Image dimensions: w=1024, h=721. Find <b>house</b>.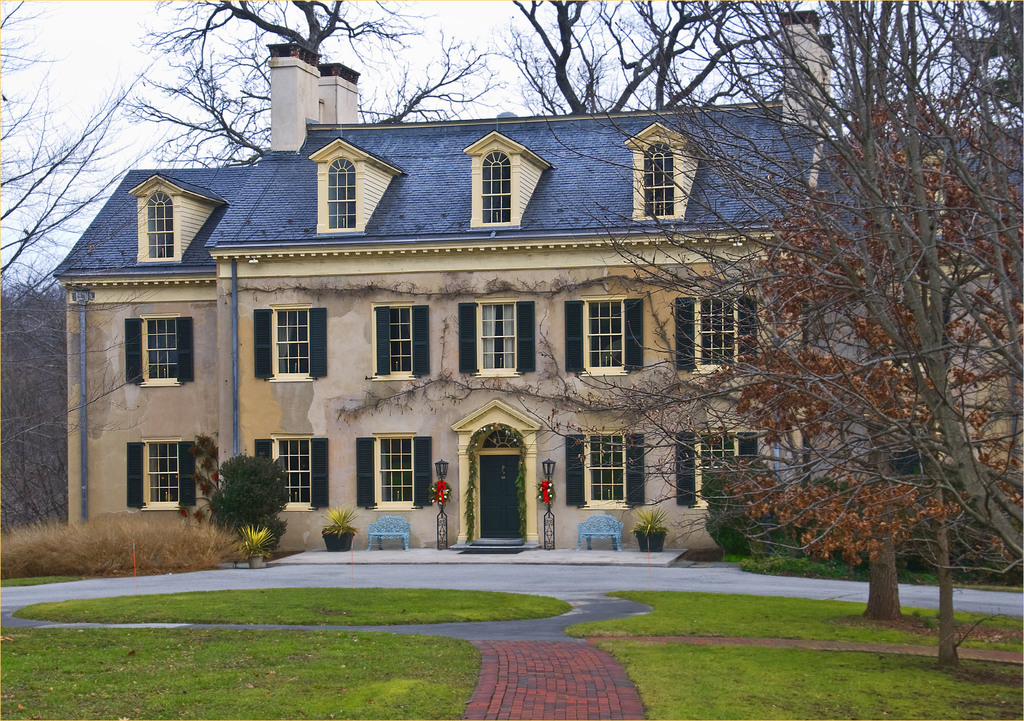
{"left": 90, "top": 80, "right": 897, "bottom": 563}.
